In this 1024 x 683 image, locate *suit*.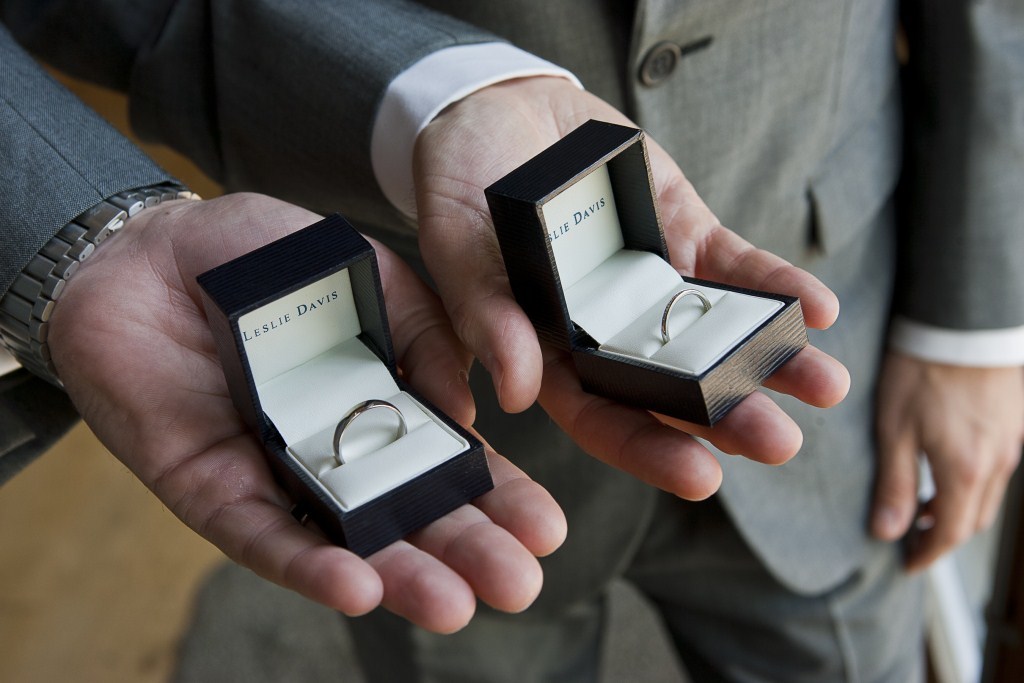
Bounding box: l=0, t=26, r=169, b=307.
